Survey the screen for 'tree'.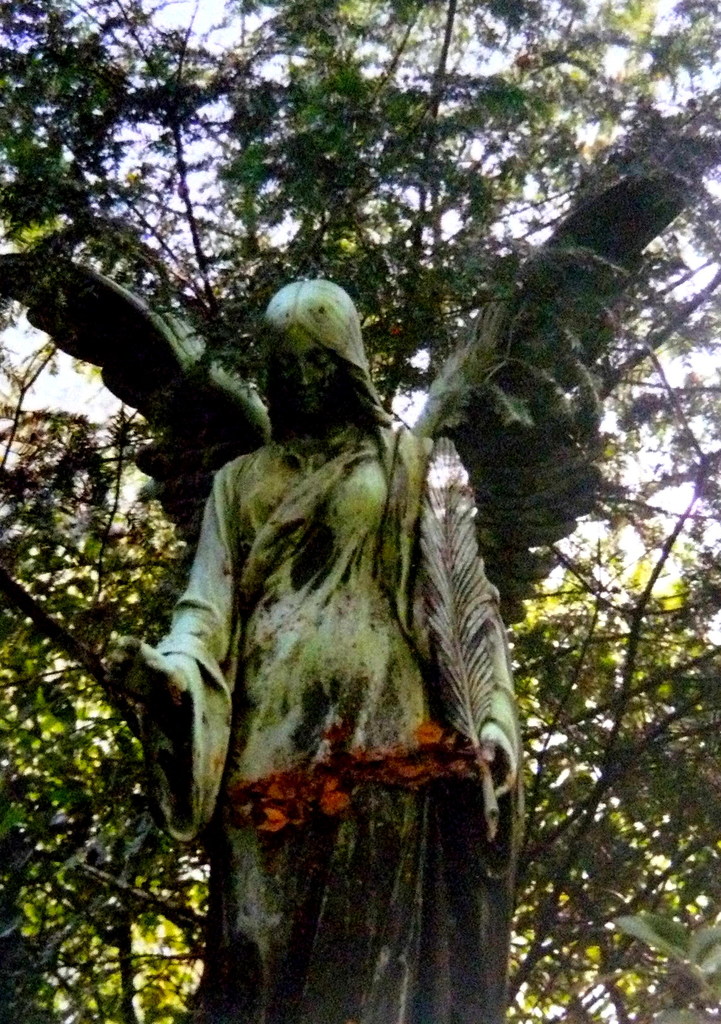
Survey found: crop(0, 0, 720, 1023).
